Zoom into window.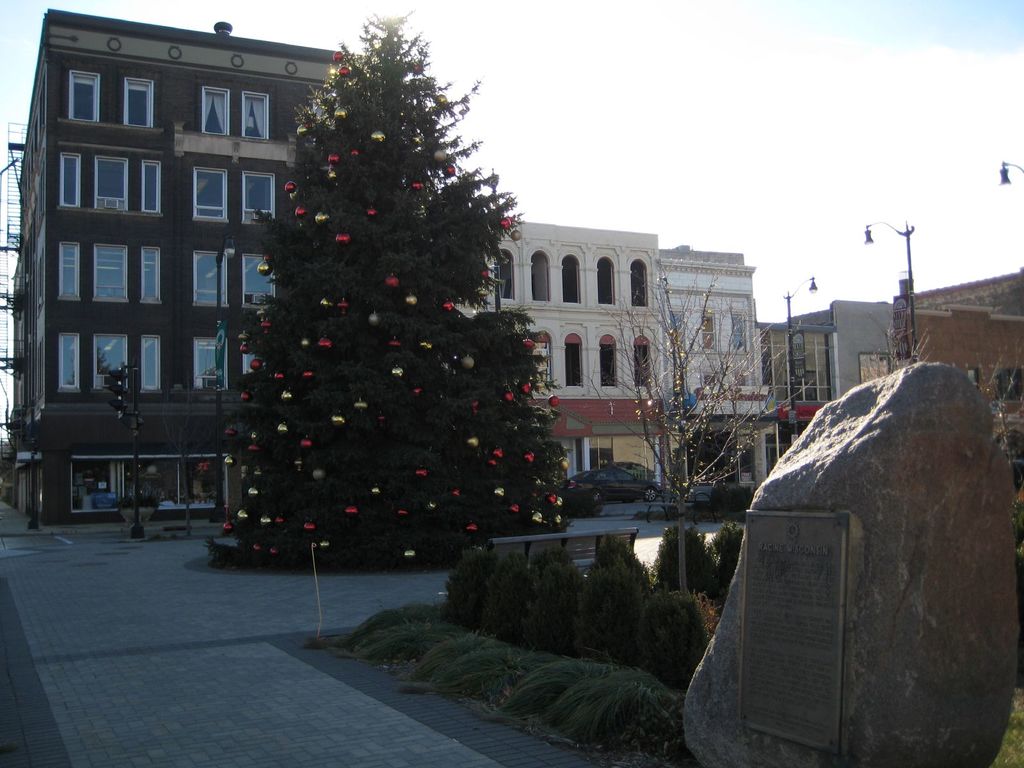
Zoom target: <box>92,241,124,304</box>.
